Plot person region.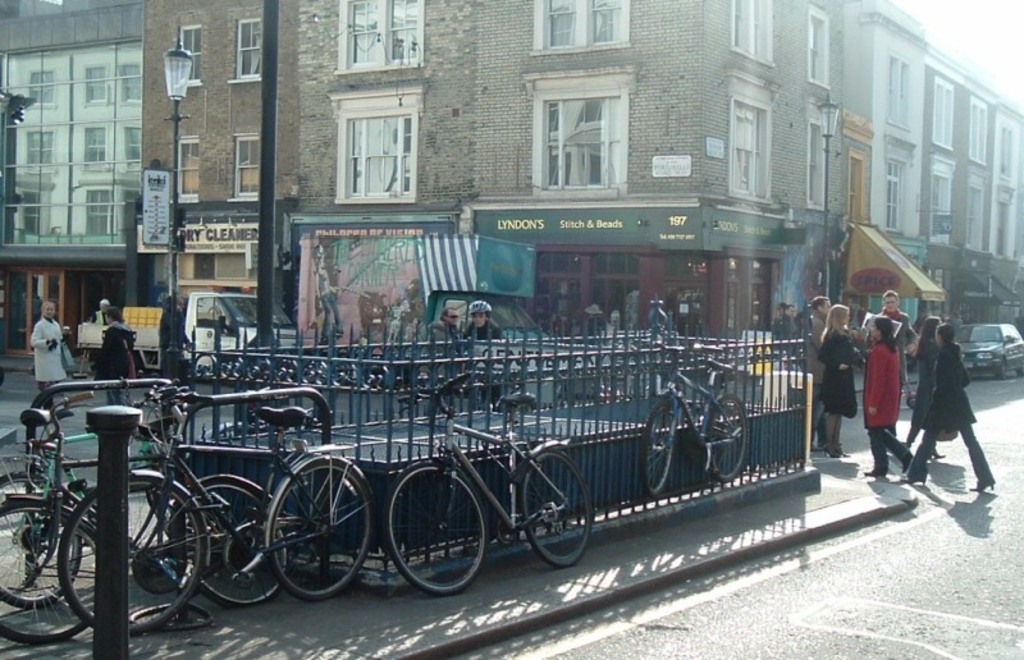
Plotted at [left=891, top=313, right=964, bottom=481].
